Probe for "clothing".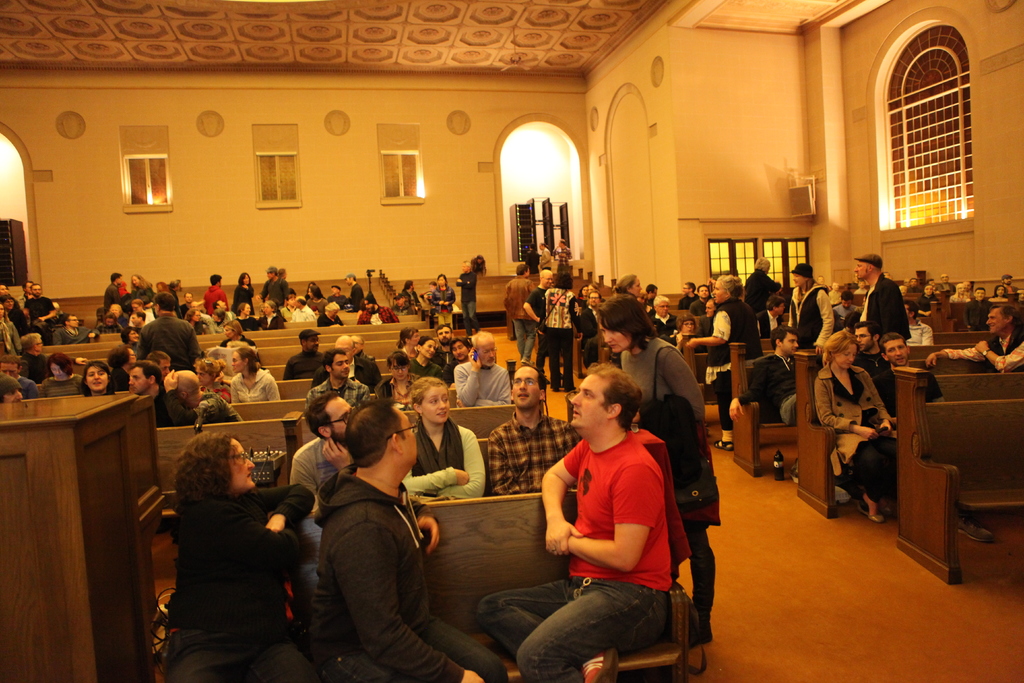
Probe result: <box>460,273,477,330</box>.
